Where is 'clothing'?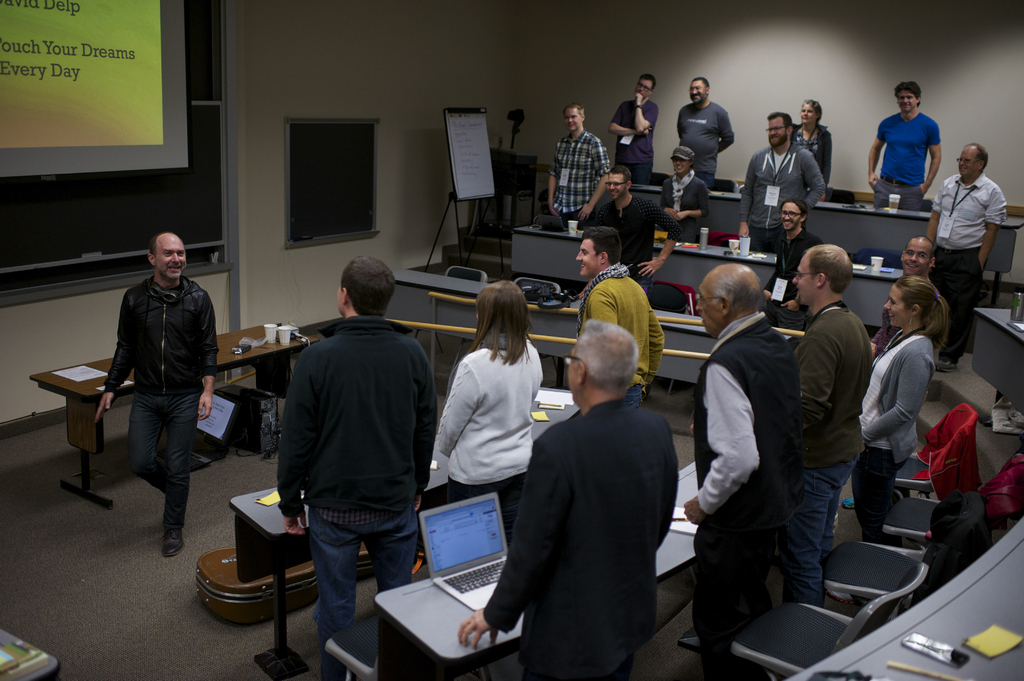
749:145:821:223.
